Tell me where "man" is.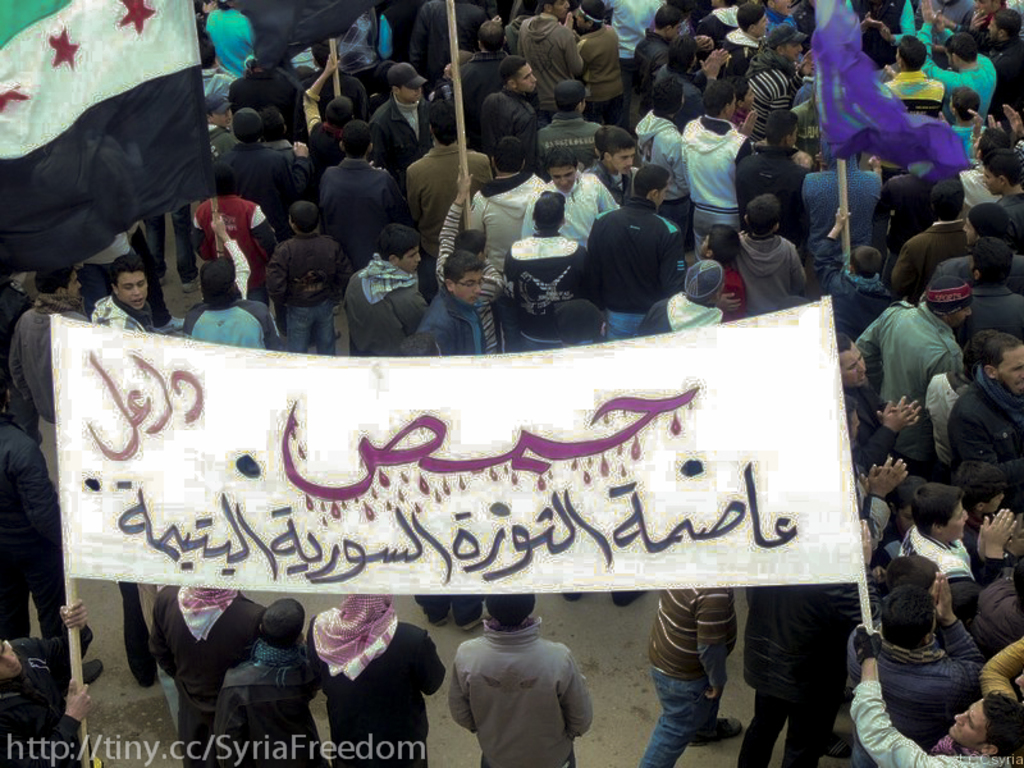
"man" is at crop(307, 91, 352, 183).
